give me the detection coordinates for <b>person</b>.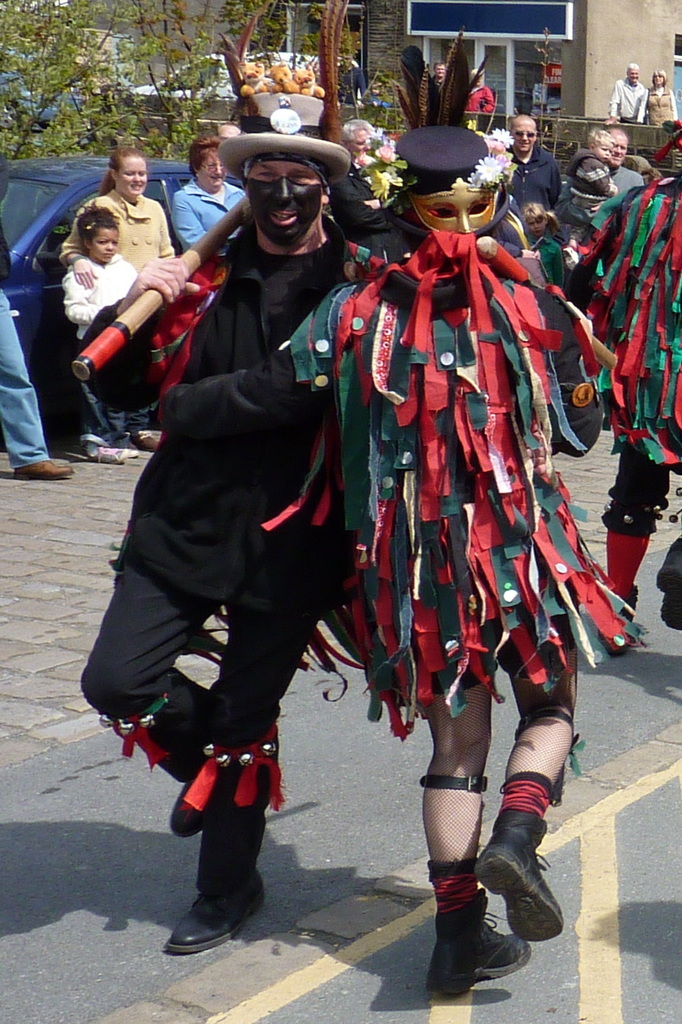
bbox=[58, 207, 170, 470].
